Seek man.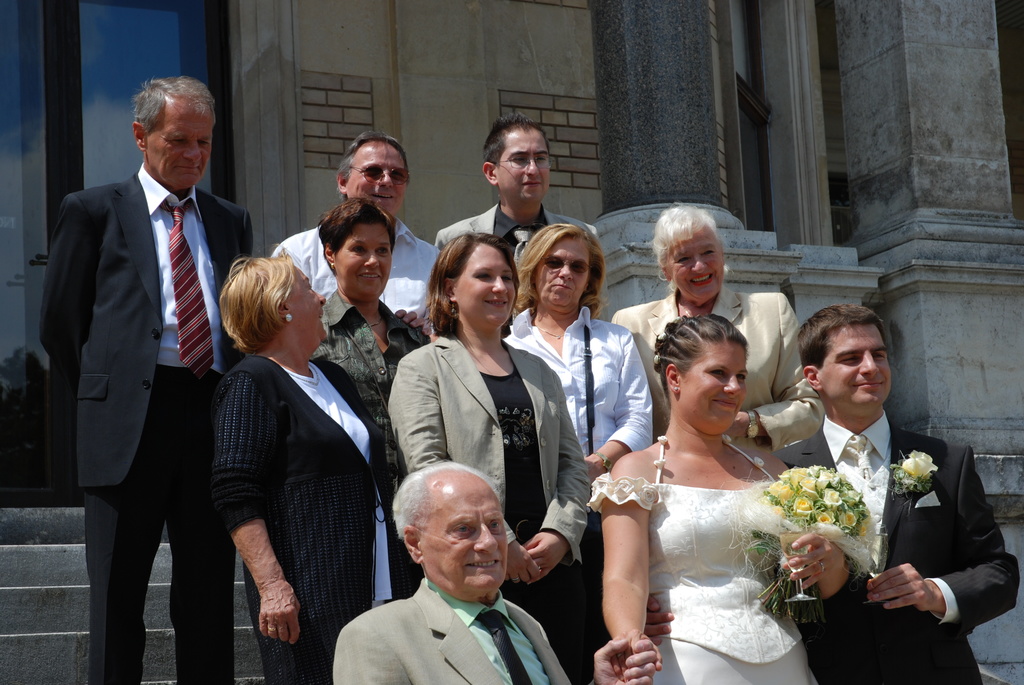
region(329, 466, 659, 684).
